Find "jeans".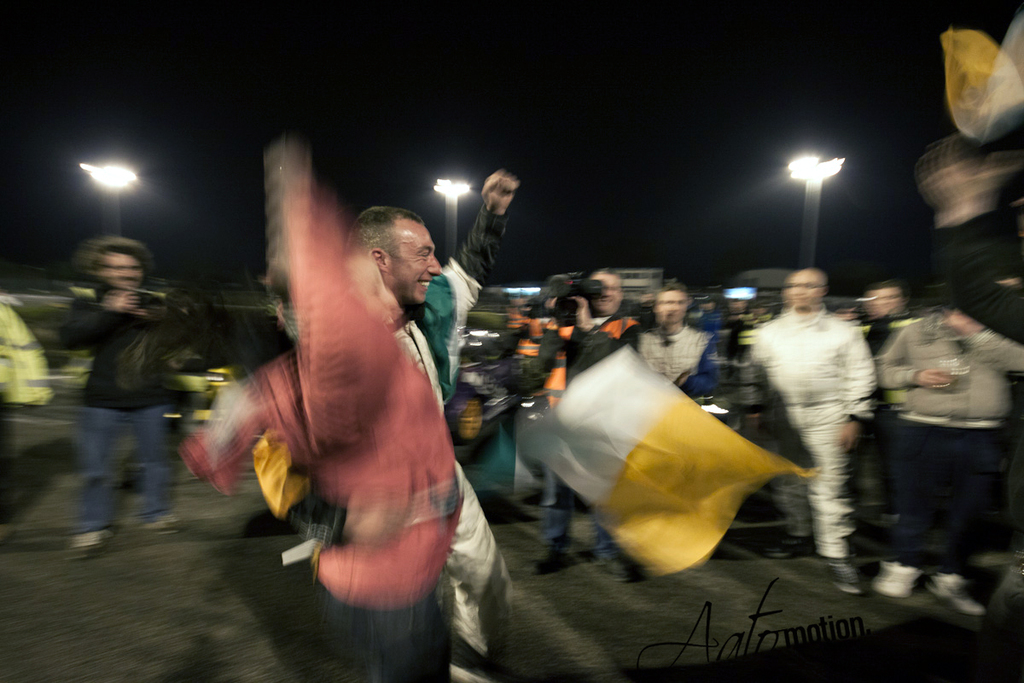
<region>769, 408, 852, 557</region>.
